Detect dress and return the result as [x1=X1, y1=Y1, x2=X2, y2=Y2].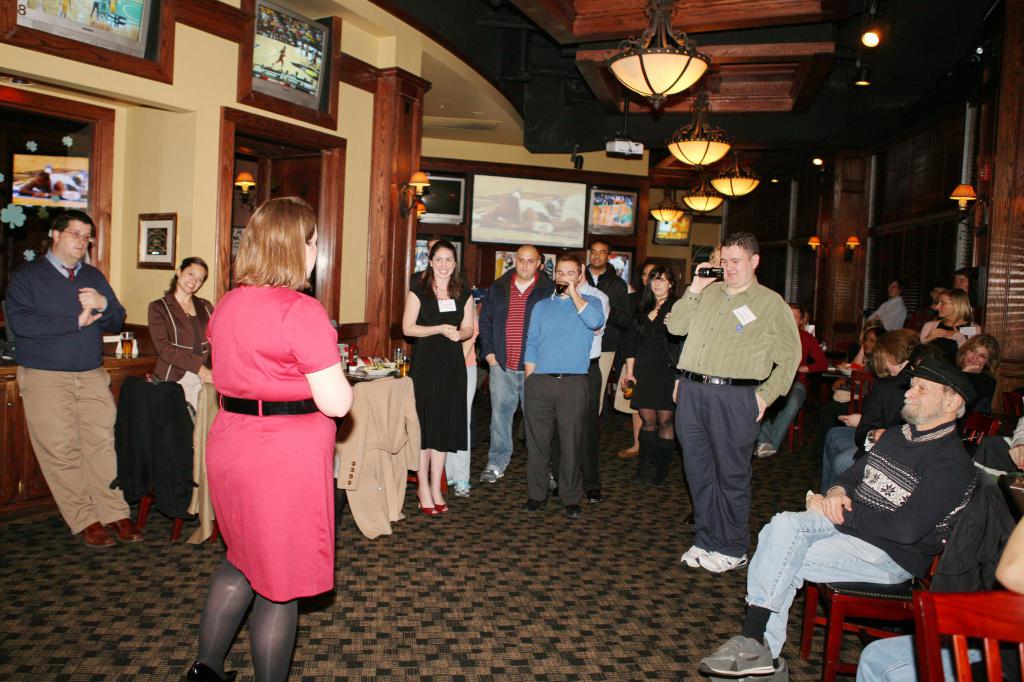
[x1=179, y1=296, x2=330, y2=580].
